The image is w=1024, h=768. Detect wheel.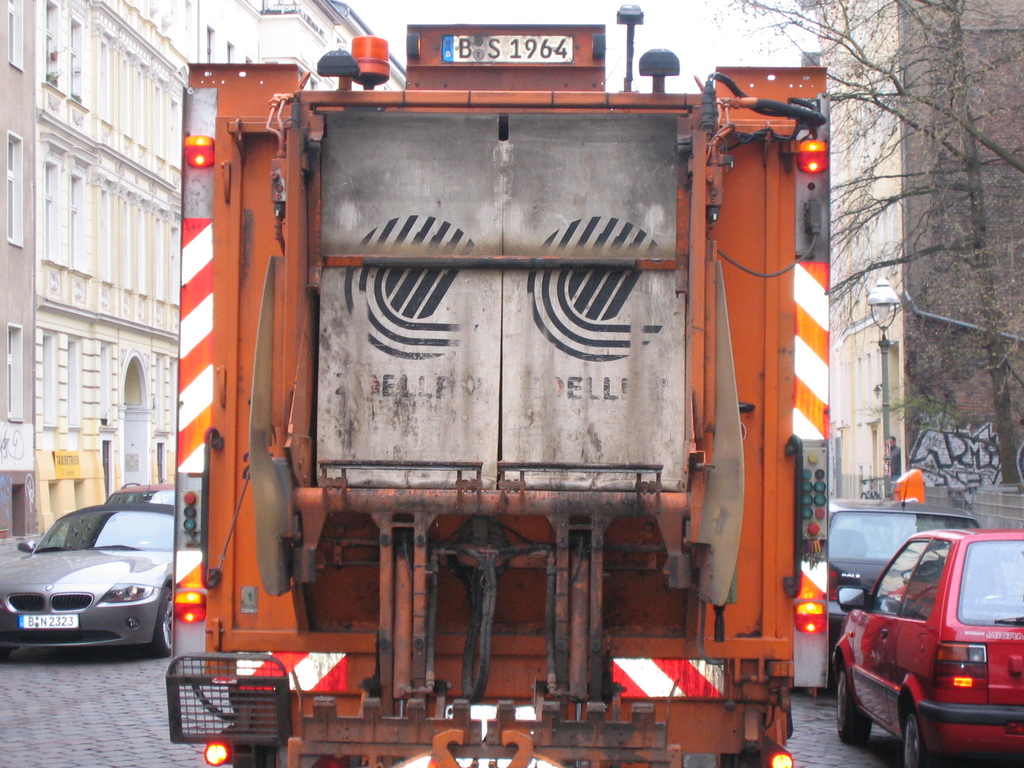
Detection: <bbox>145, 584, 174, 662</bbox>.
